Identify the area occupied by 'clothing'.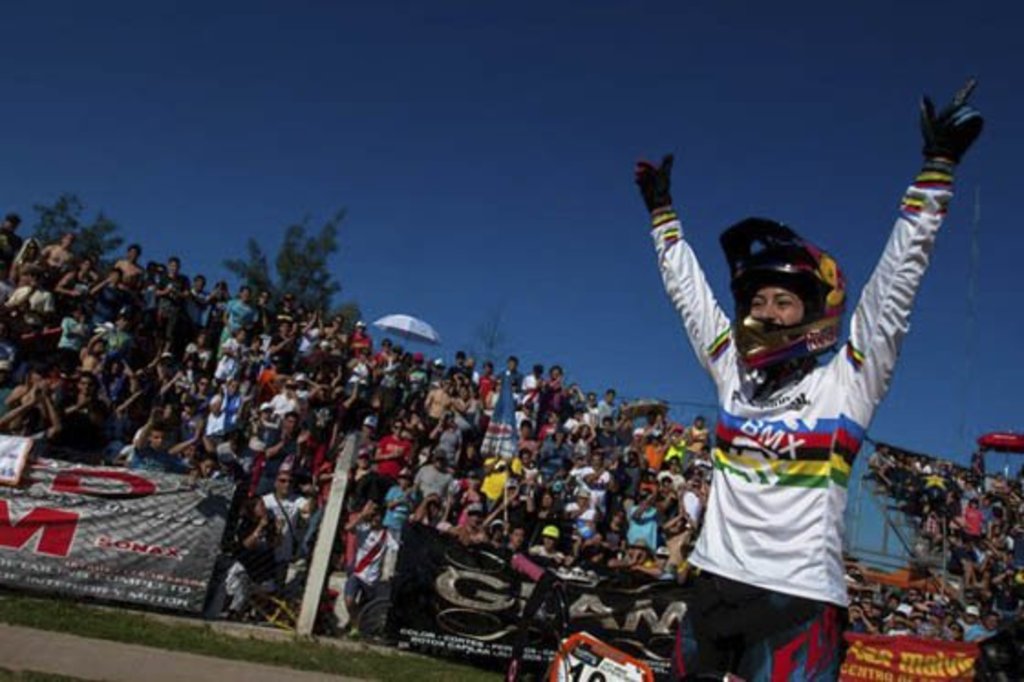
Area: region(640, 441, 664, 472).
